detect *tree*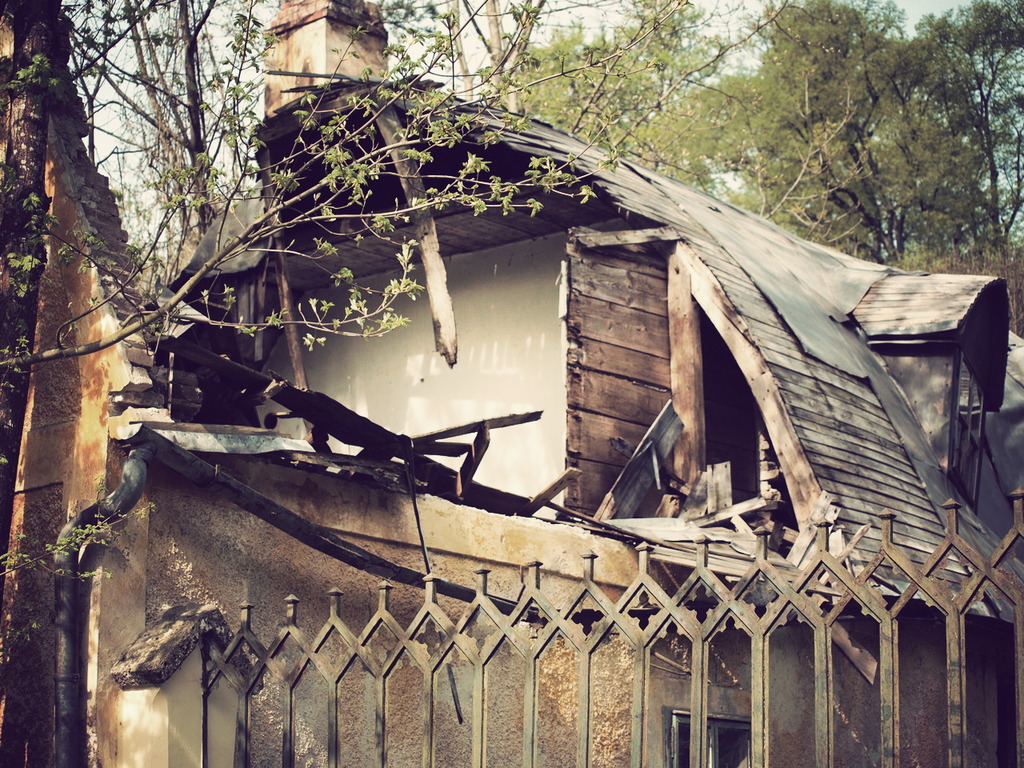
(x1=0, y1=0, x2=791, y2=659)
